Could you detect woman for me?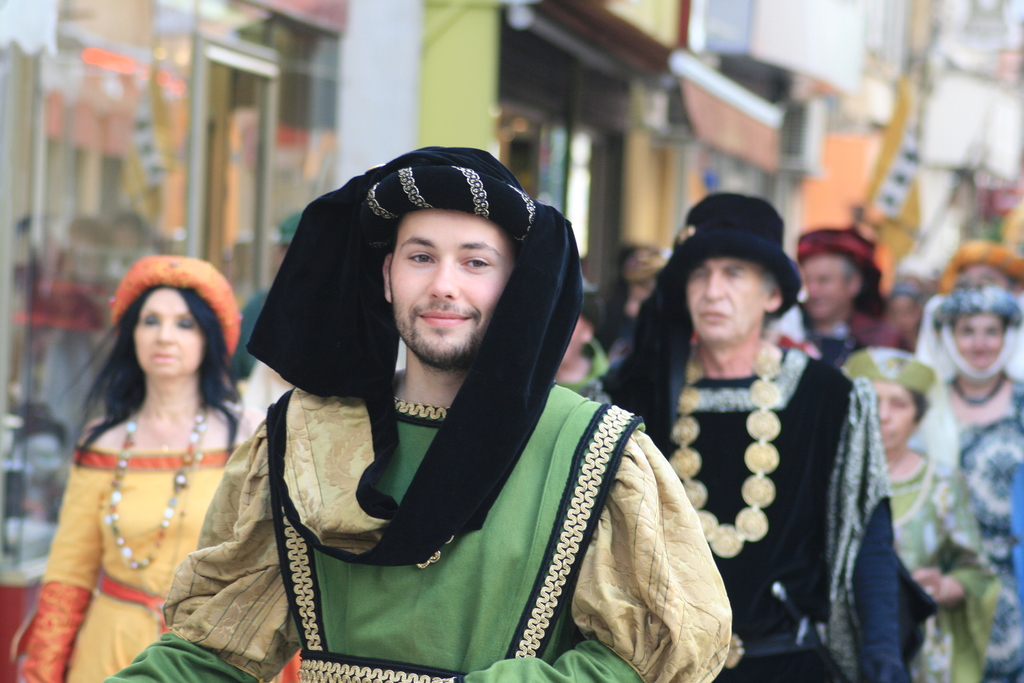
Detection result: [842,344,995,679].
